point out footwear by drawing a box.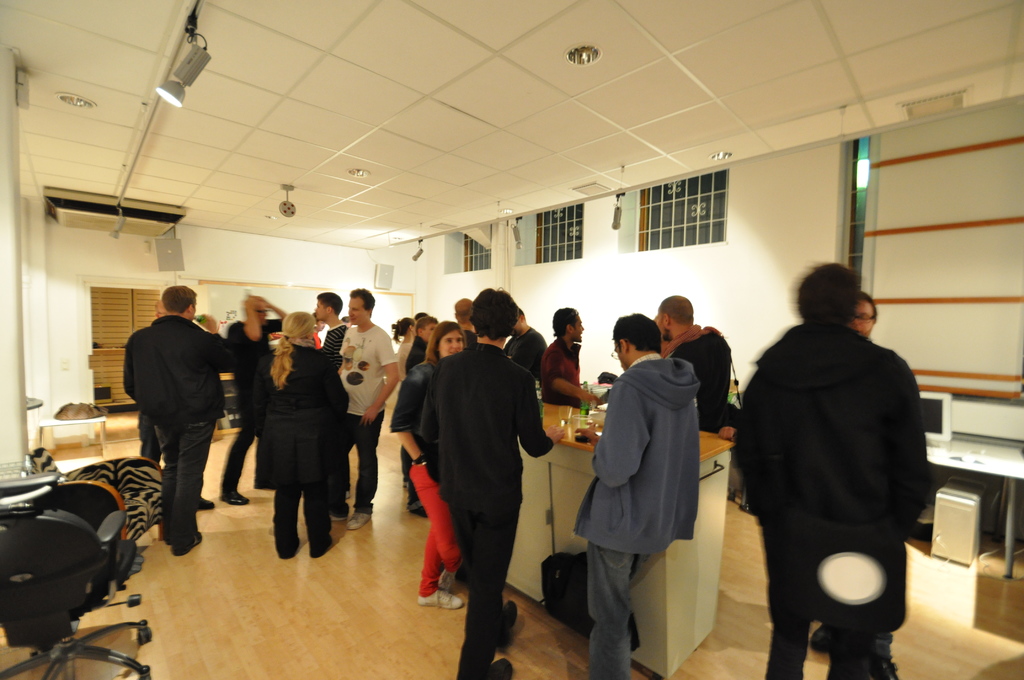
BBox(462, 656, 518, 679).
